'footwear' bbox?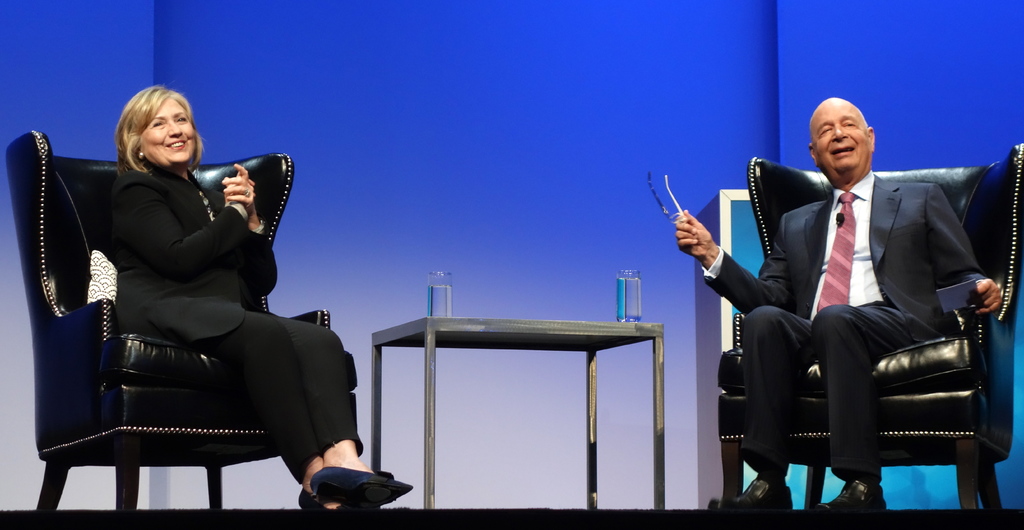
<region>298, 467, 395, 512</region>
